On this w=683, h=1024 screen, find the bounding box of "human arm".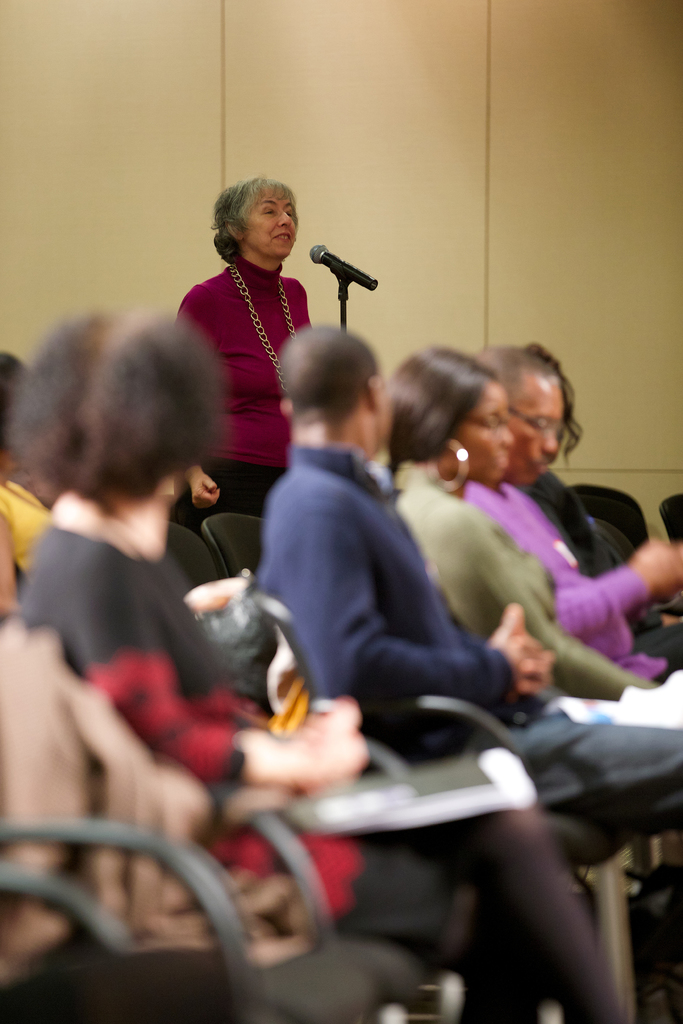
Bounding box: crop(0, 481, 26, 620).
